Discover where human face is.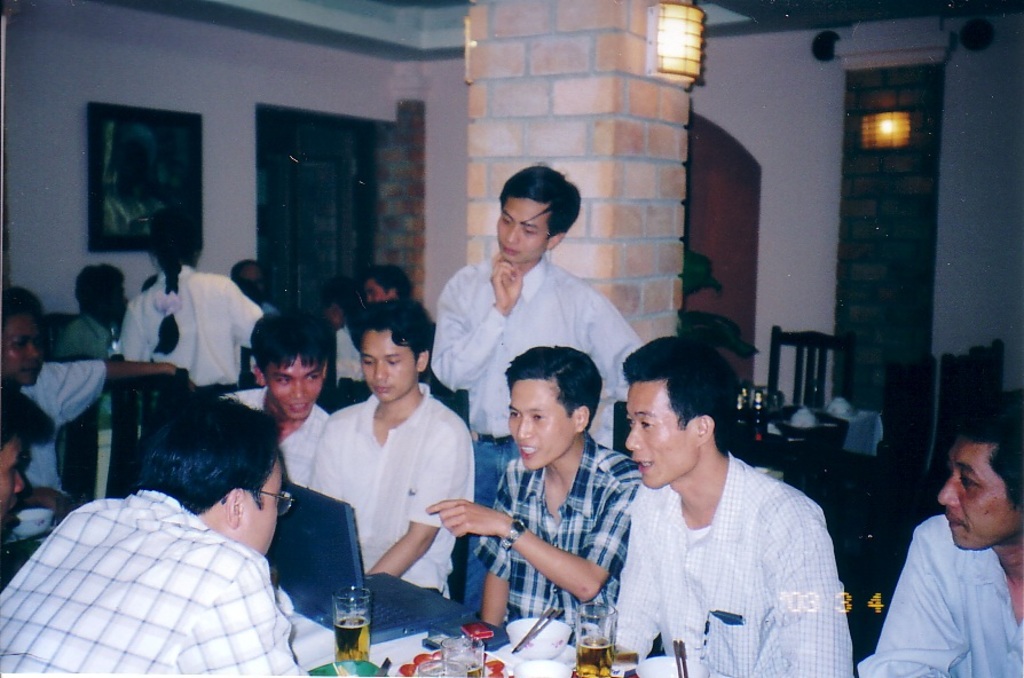
Discovered at (498, 197, 550, 261).
